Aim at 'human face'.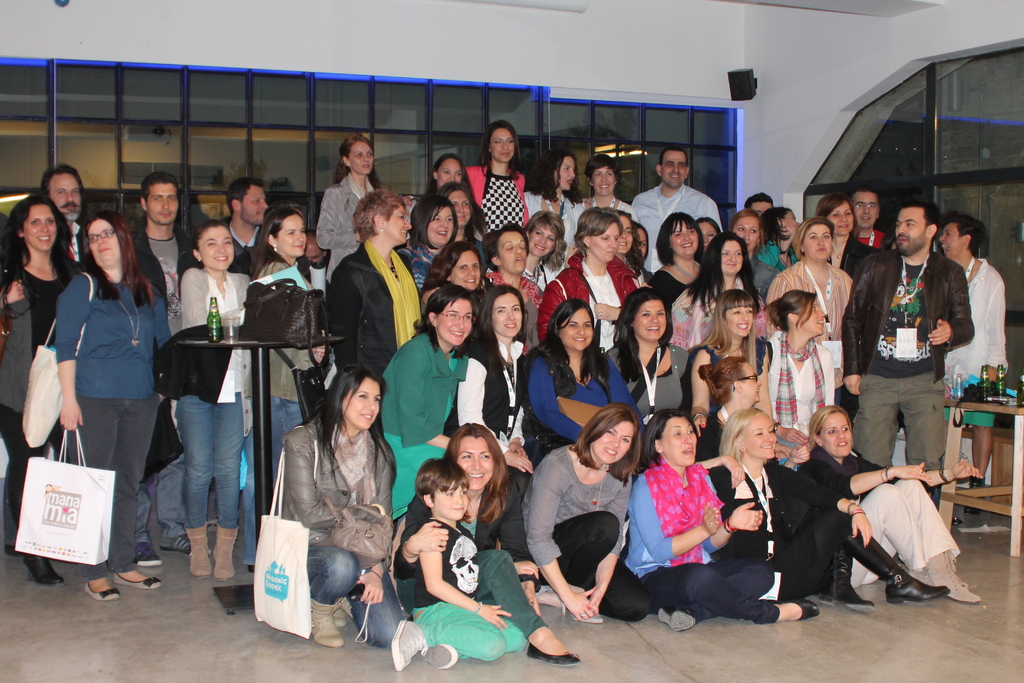
Aimed at 742:414:777:458.
